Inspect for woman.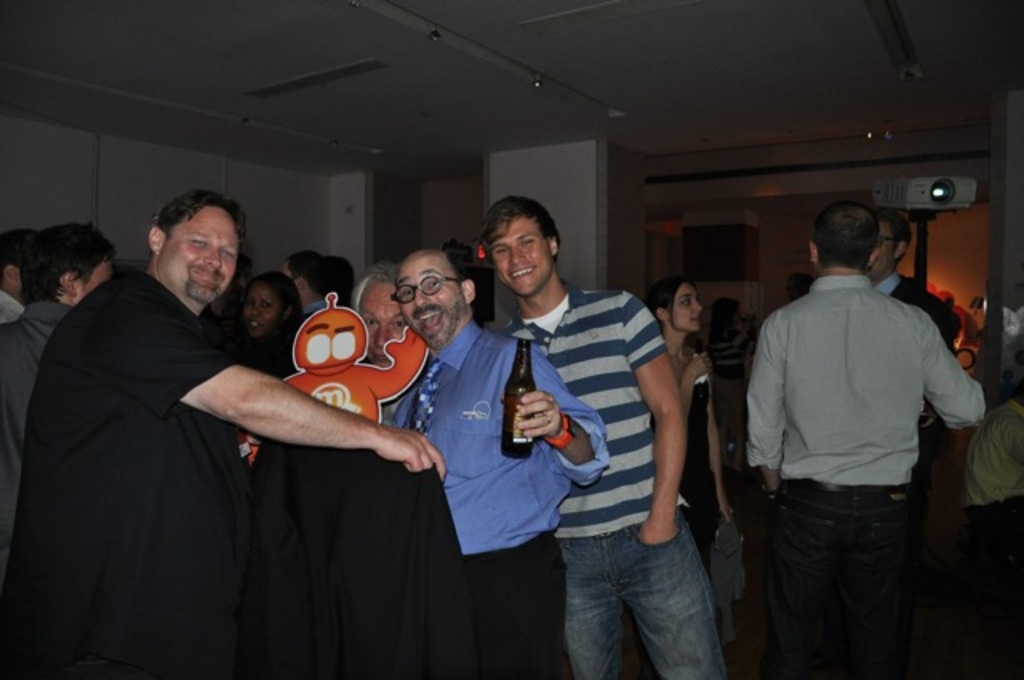
Inspection: region(645, 278, 733, 584).
